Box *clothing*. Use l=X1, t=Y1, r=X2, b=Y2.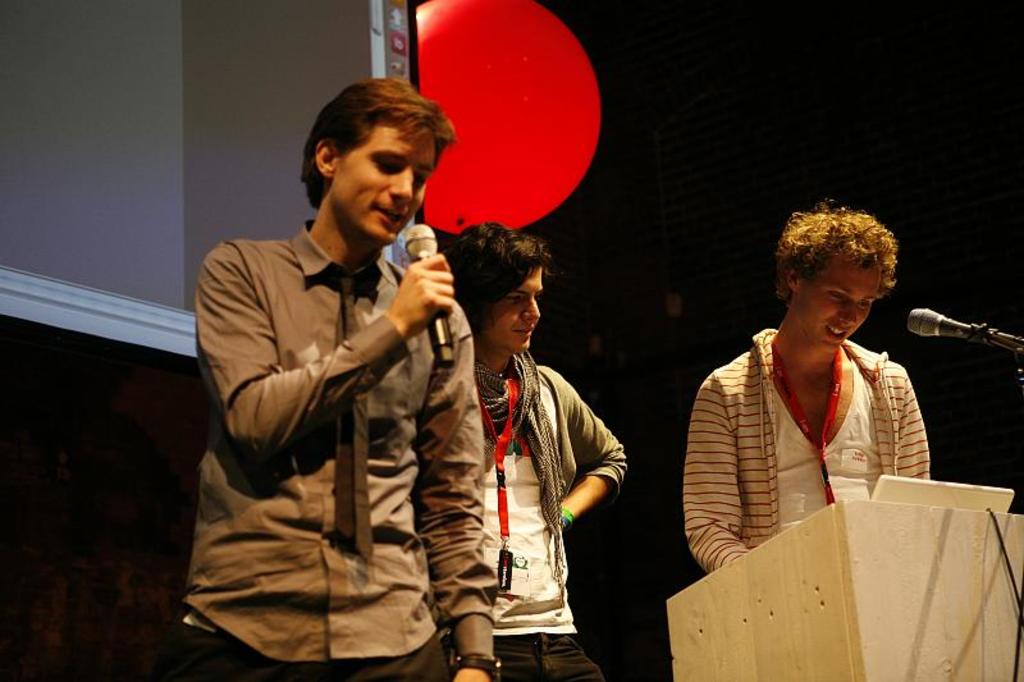
l=174, t=207, r=507, b=681.
